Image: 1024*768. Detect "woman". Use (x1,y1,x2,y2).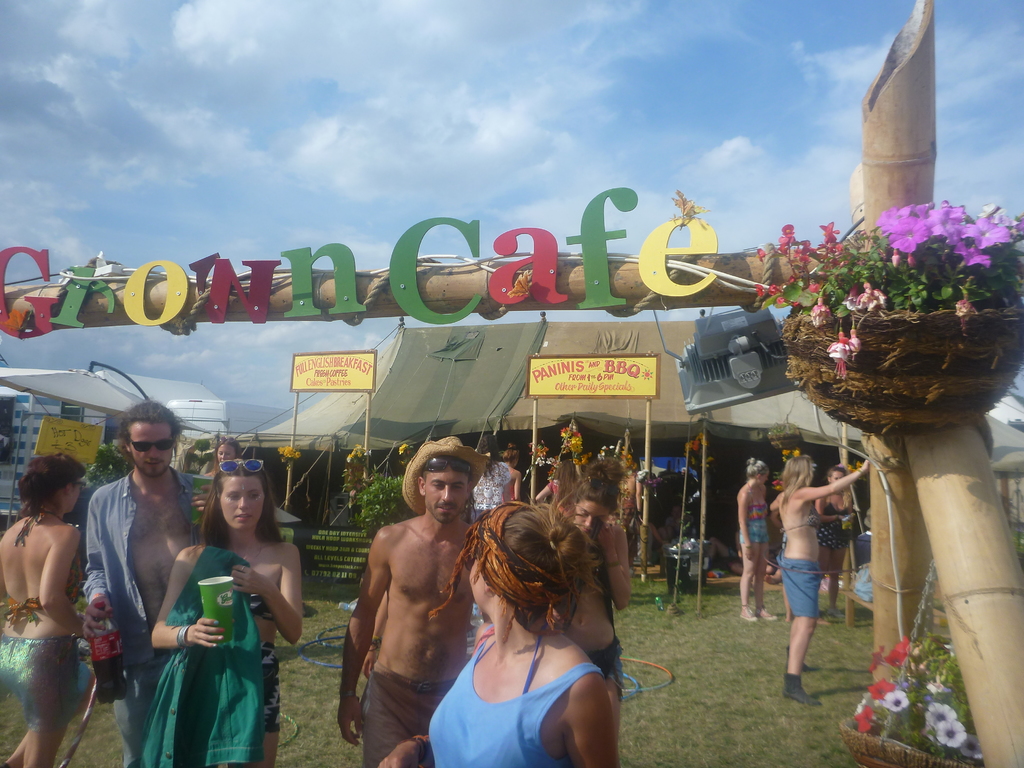
(733,458,779,623).
